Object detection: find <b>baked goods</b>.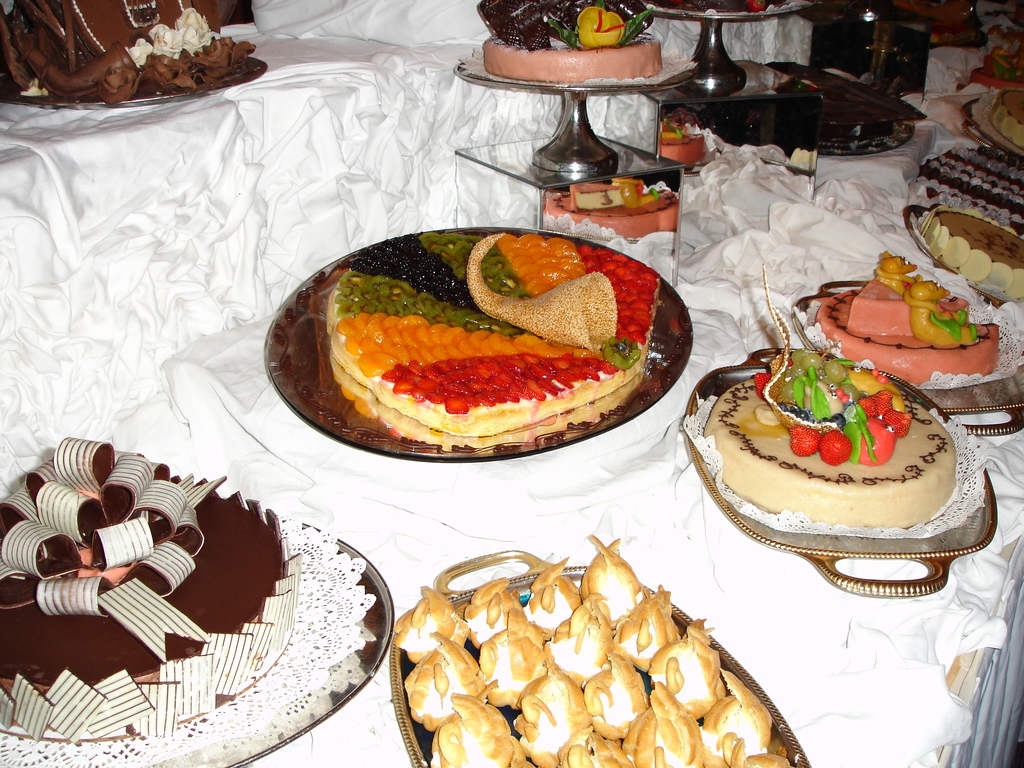
(left=801, top=249, right=1010, bottom=384).
